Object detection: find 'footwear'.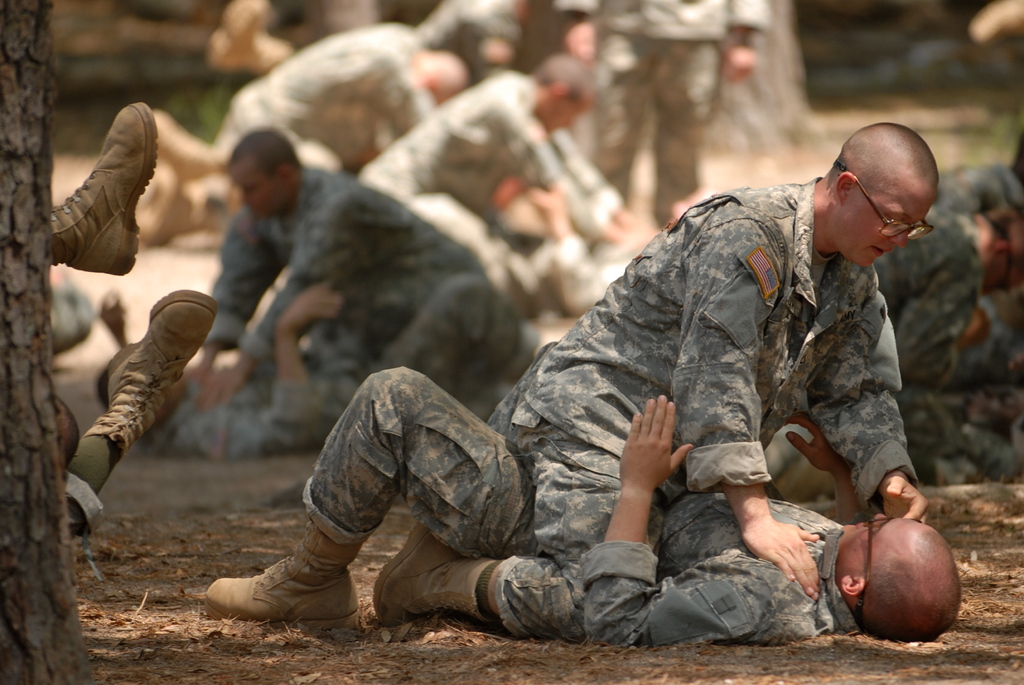
(x1=200, y1=510, x2=369, y2=635).
